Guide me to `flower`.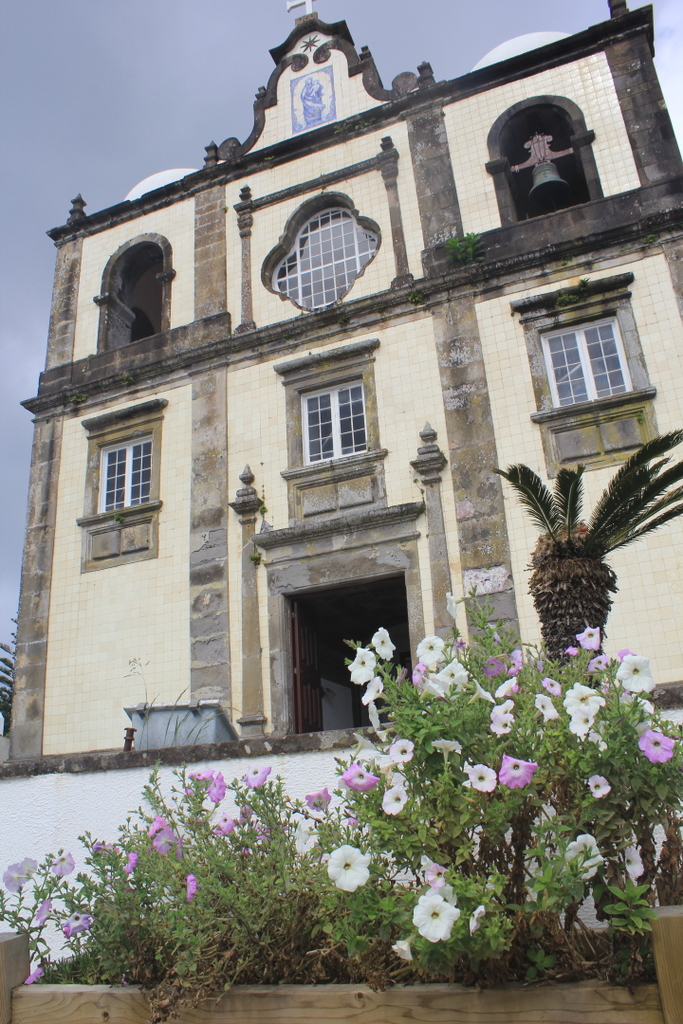
Guidance: left=469, top=902, right=489, bottom=931.
